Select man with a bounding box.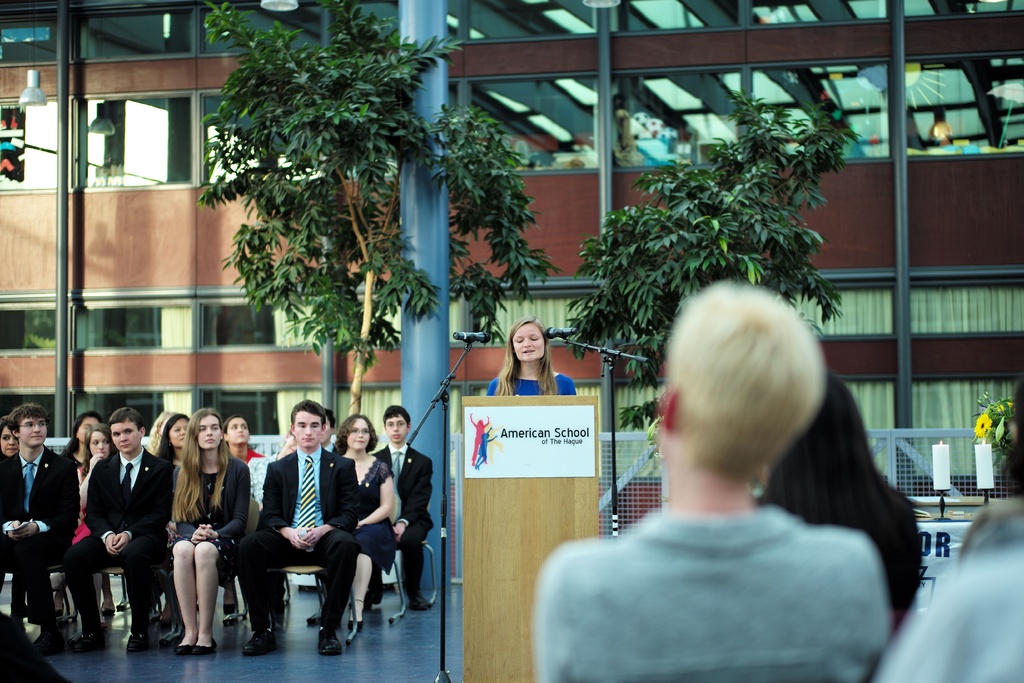
x1=371, y1=404, x2=435, y2=611.
